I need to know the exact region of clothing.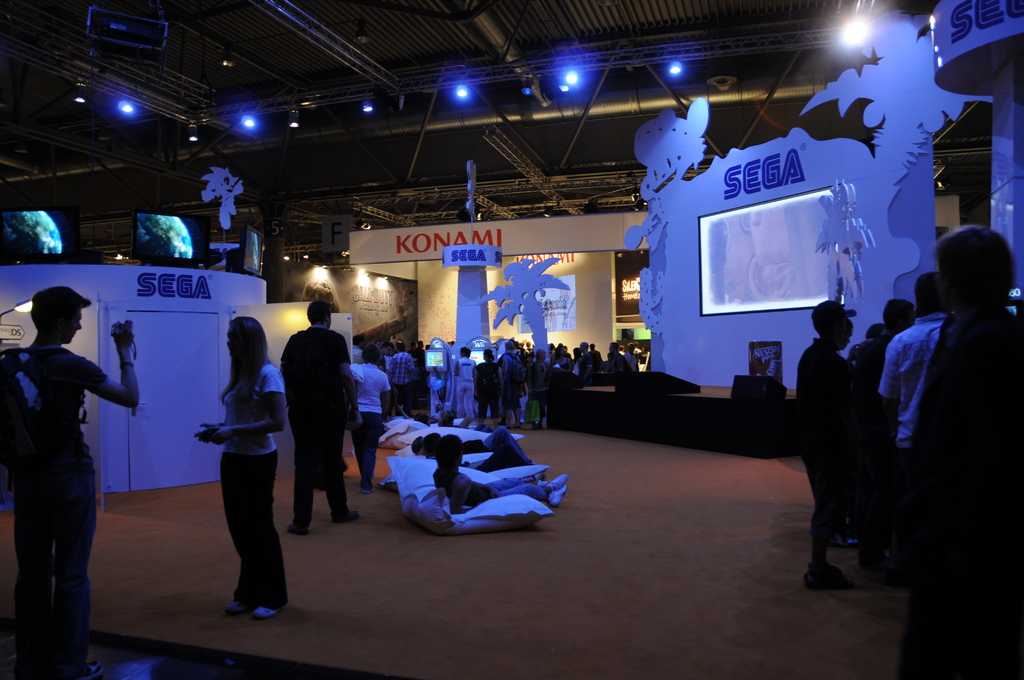
Region: 528:362:547:430.
